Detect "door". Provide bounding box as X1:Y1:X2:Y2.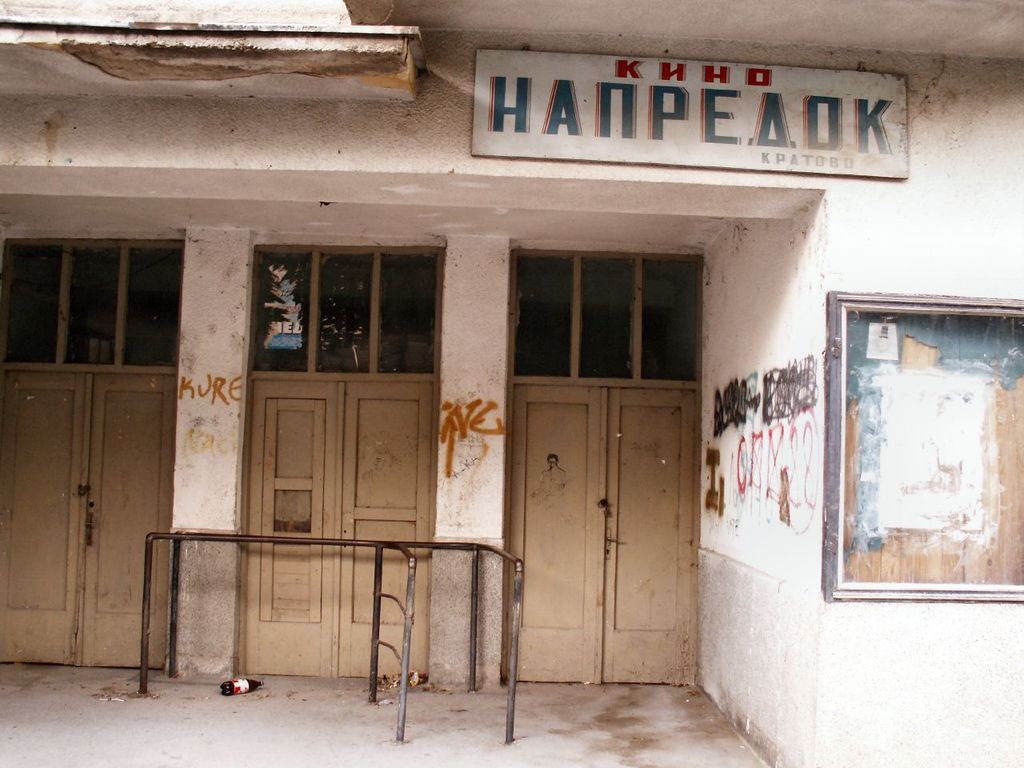
246:371:437:681.
